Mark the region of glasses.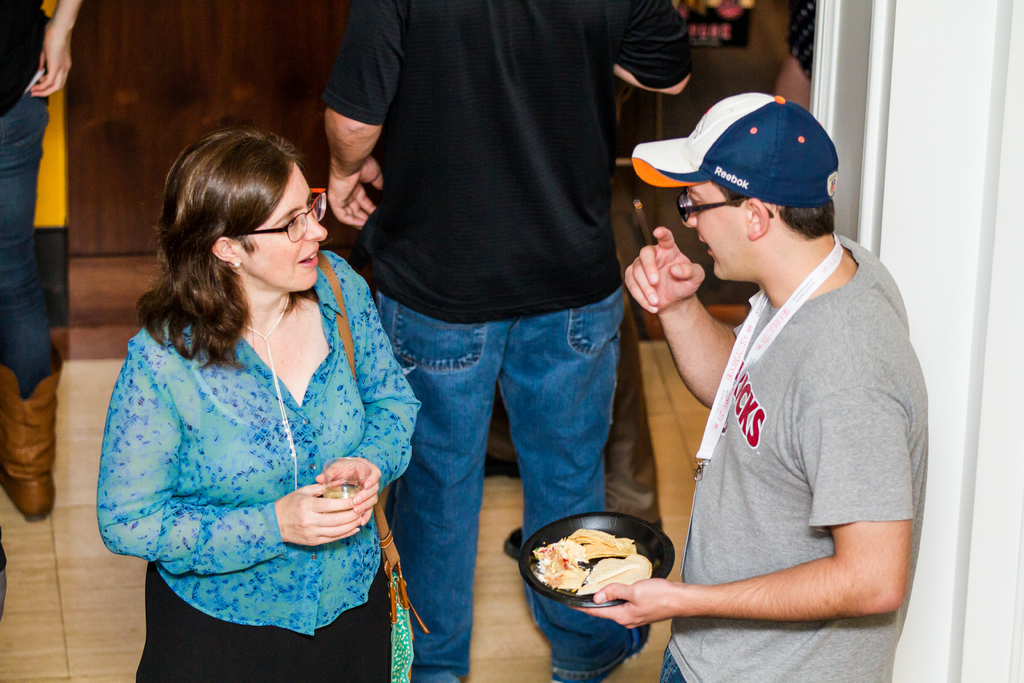
Region: [x1=676, y1=188, x2=772, y2=224].
